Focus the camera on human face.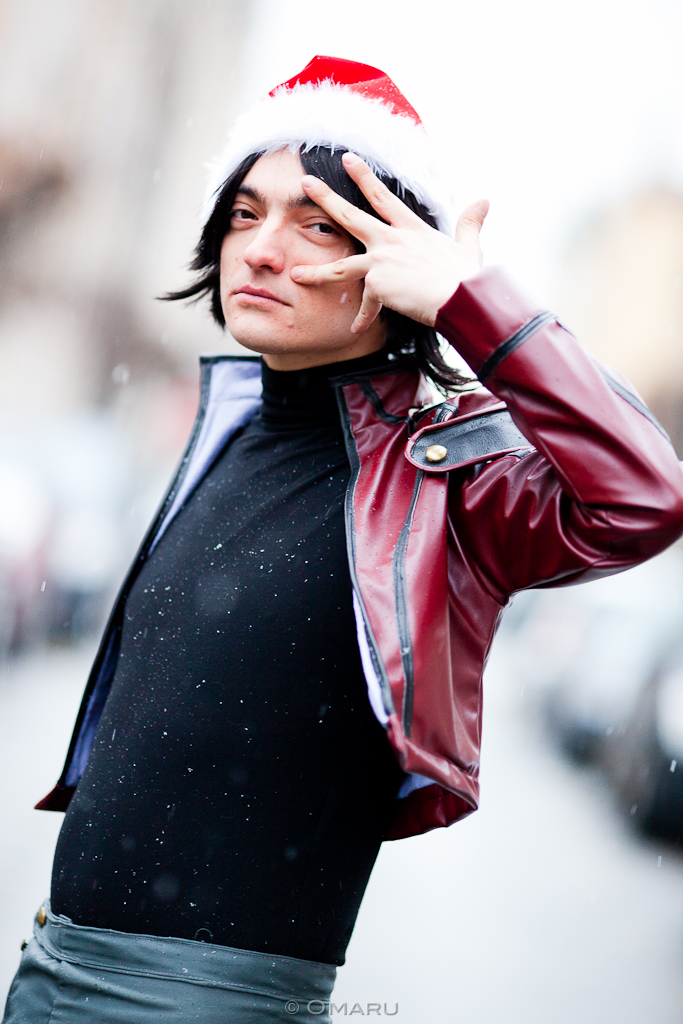
Focus region: 223,142,363,350.
